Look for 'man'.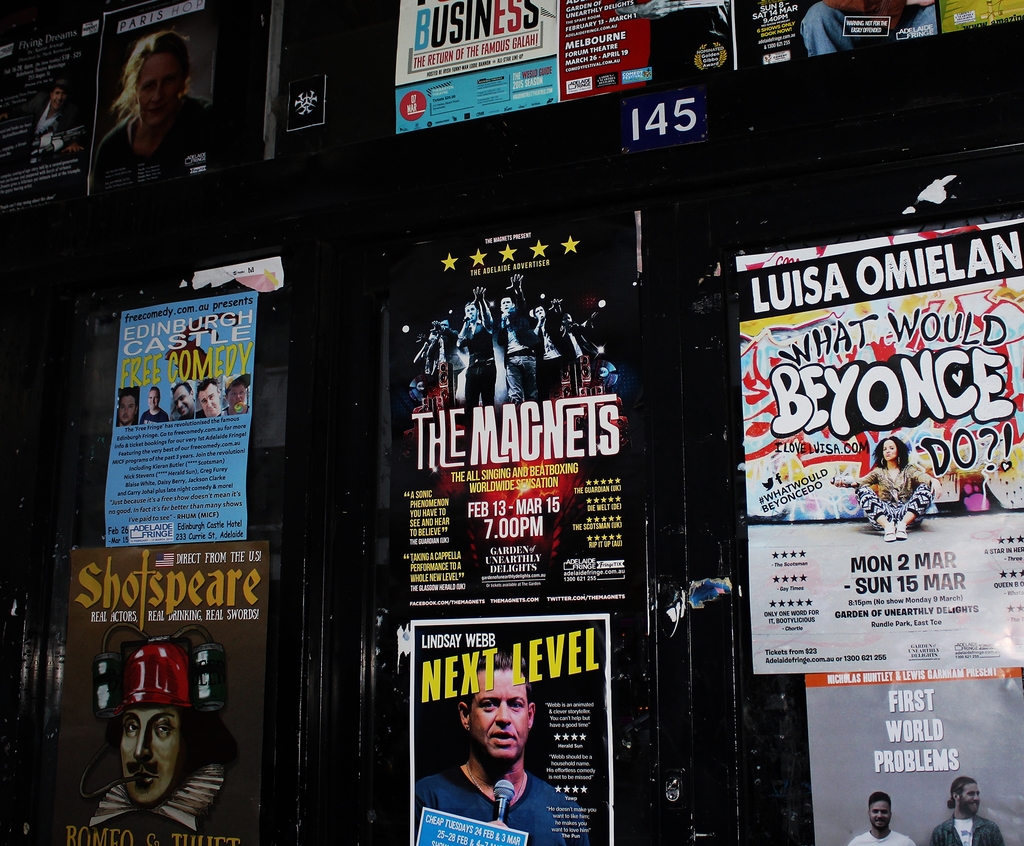
Found: select_region(139, 388, 170, 423).
